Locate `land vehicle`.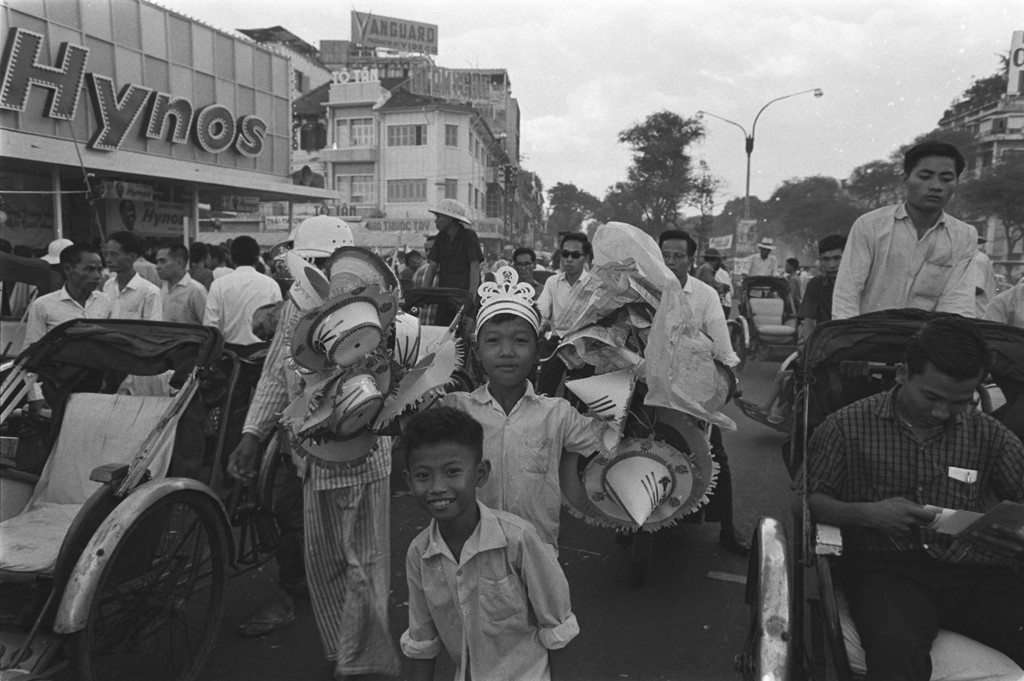
Bounding box: <bbox>739, 307, 1023, 680</bbox>.
